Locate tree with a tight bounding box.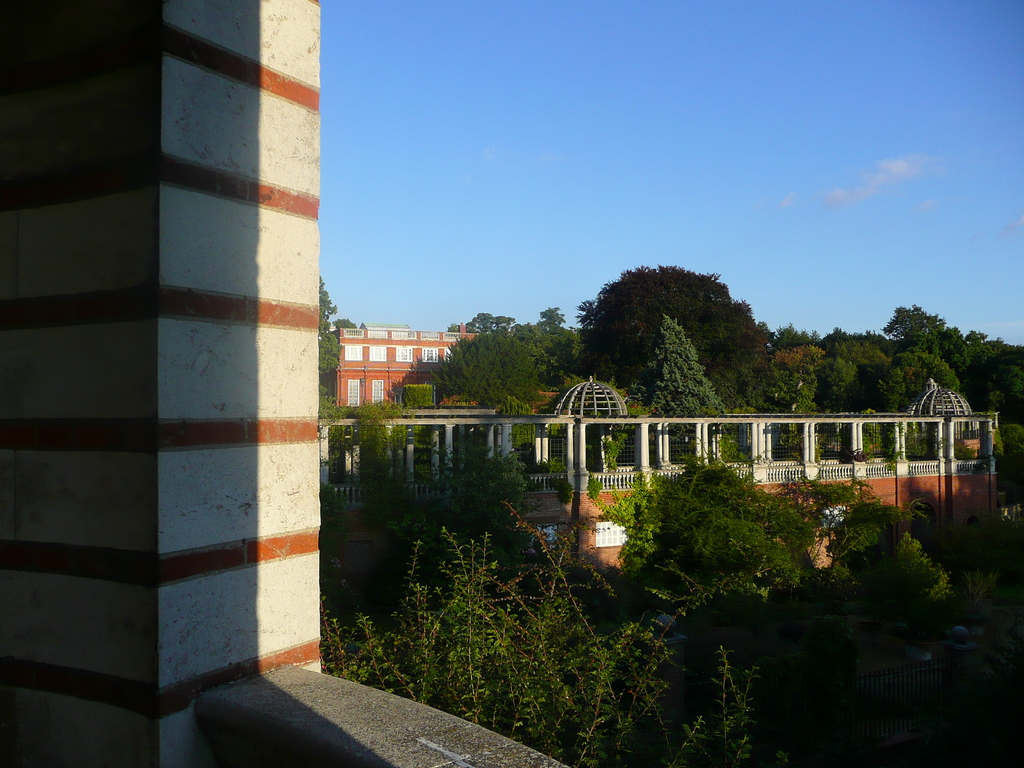
813, 324, 856, 345.
